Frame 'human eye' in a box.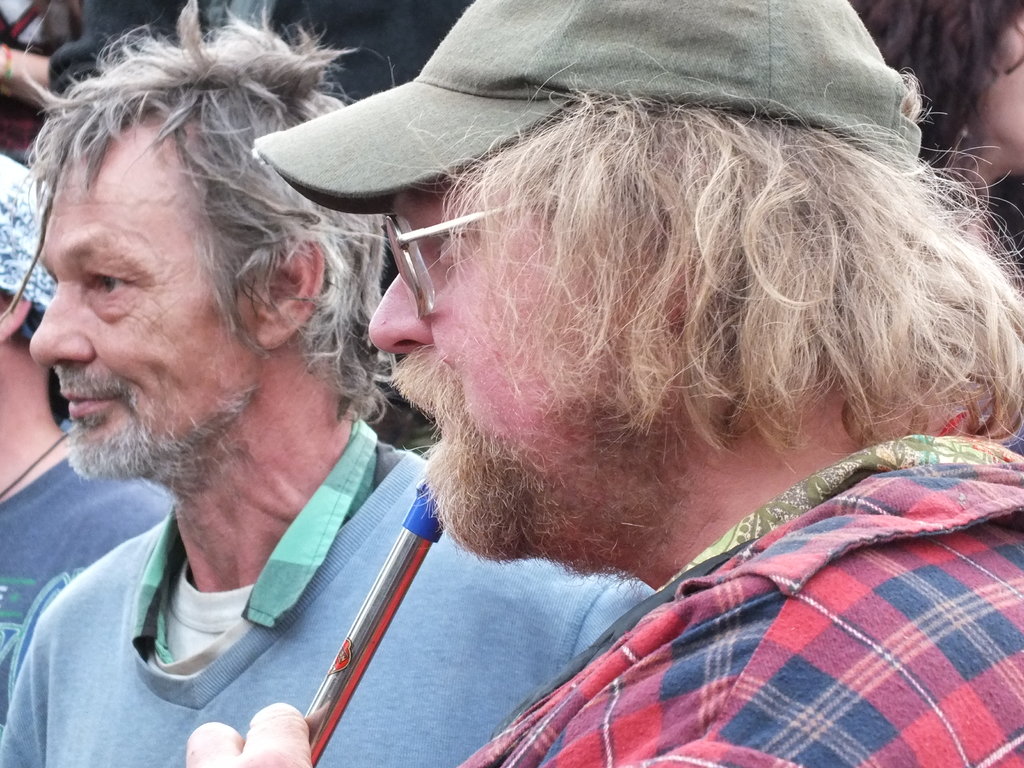
76 257 138 318.
